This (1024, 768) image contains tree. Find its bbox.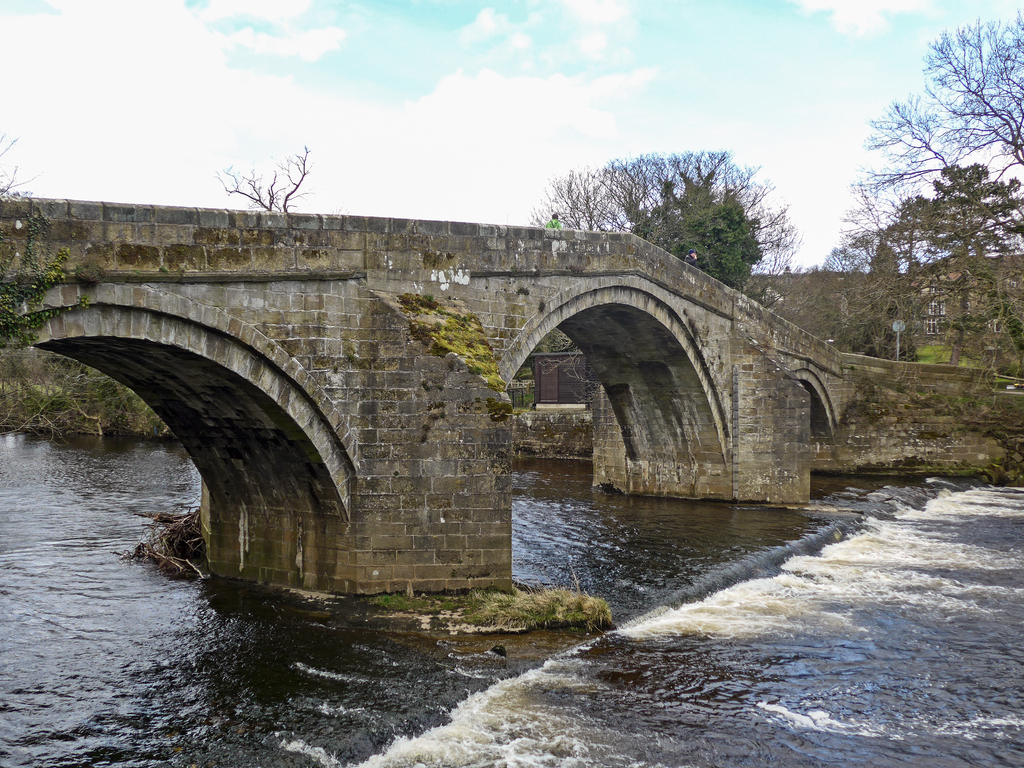
630,172,768,288.
